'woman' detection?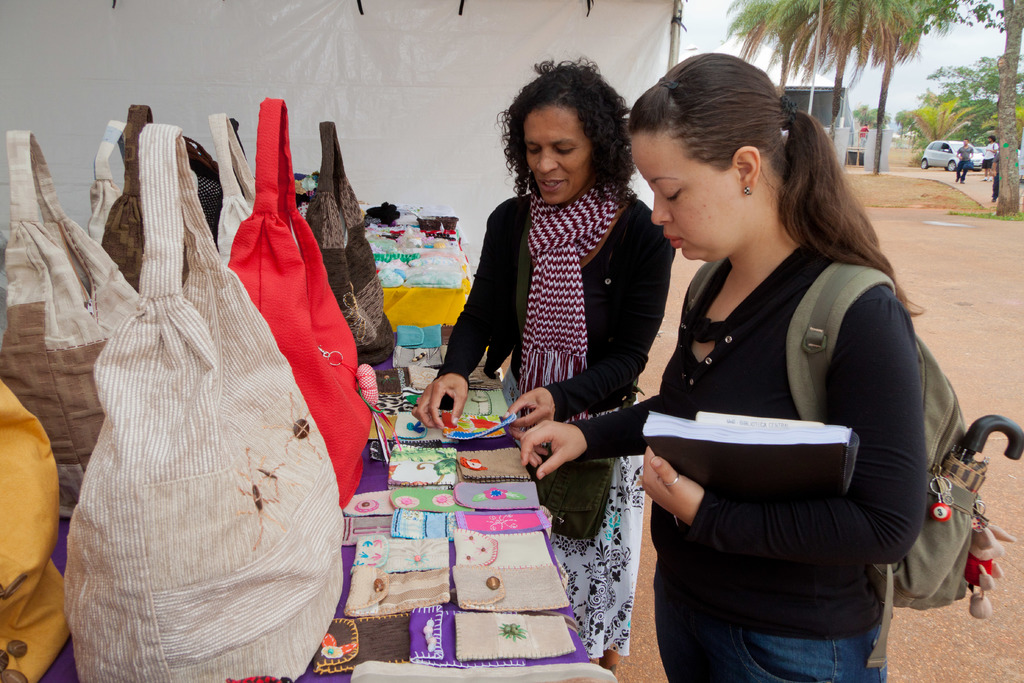
rect(547, 92, 941, 682)
